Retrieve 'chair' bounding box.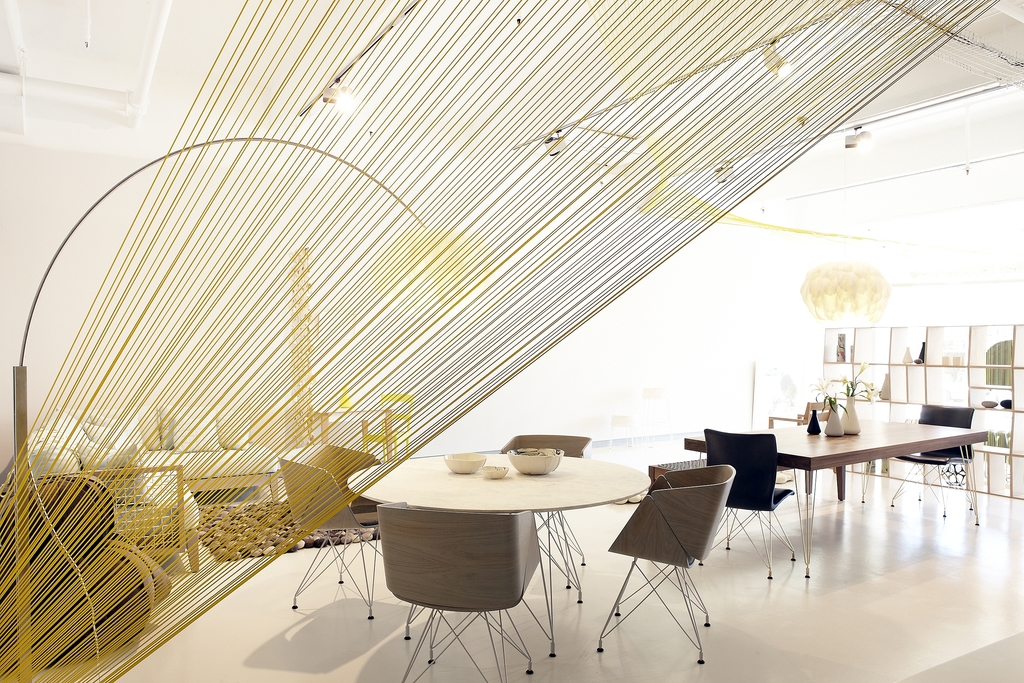
Bounding box: x1=588 y1=461 x2=735 y2=671.
